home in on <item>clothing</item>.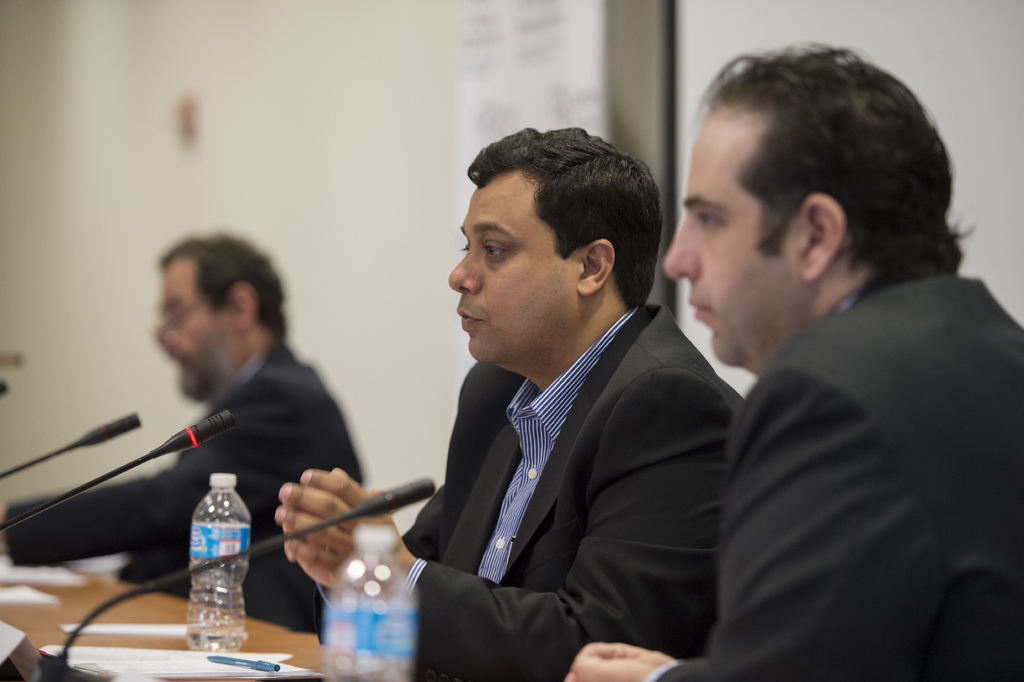
Homed in at Rect(6, 369, 351, 628).
